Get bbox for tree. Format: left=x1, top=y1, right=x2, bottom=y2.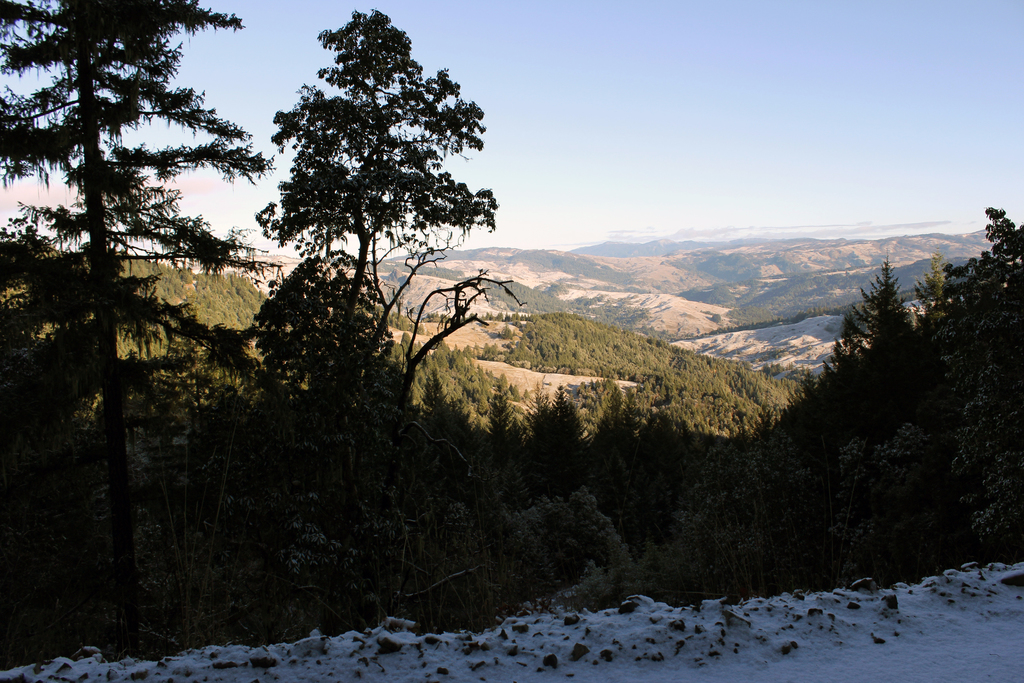
left=251, top=12, right=503, bottom=383.
